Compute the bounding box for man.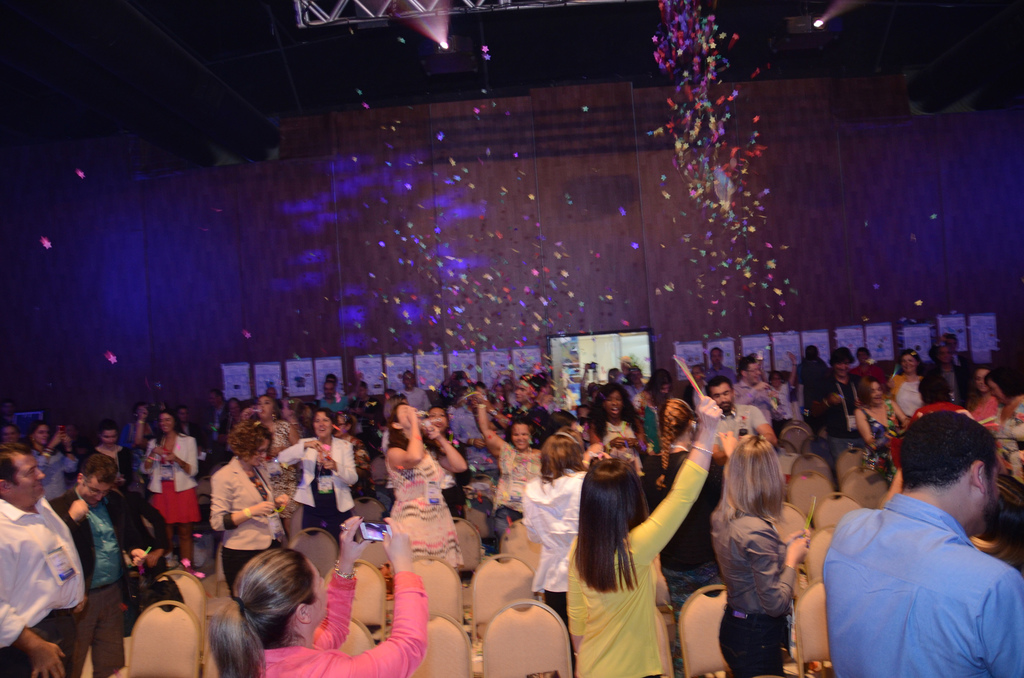
691/379/779/463.
